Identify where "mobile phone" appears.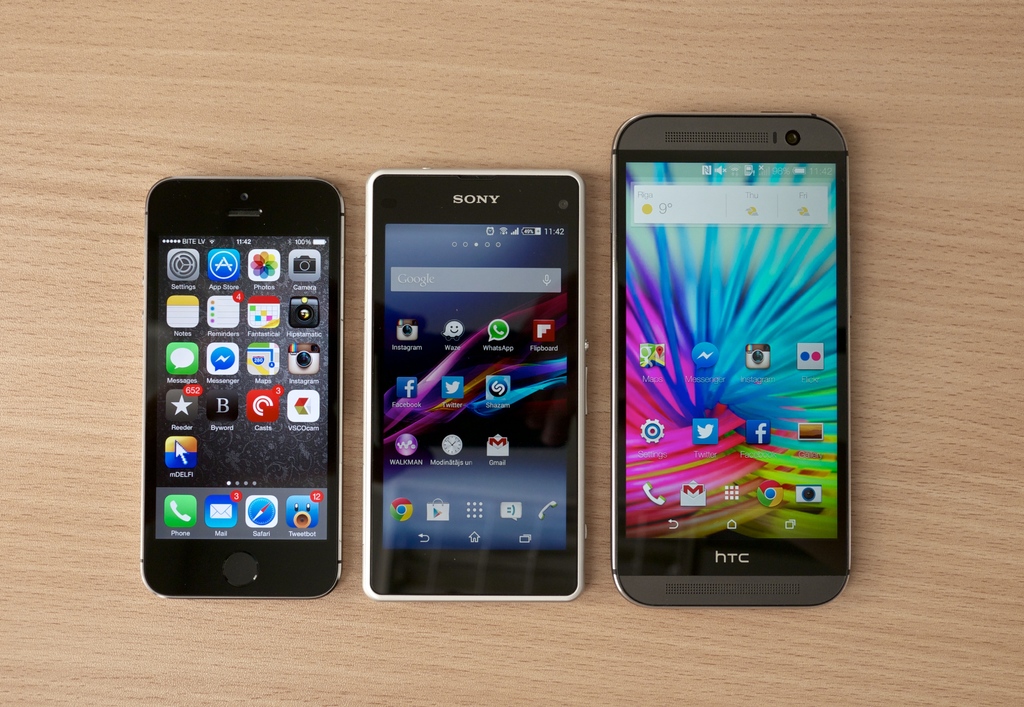
Appears at Rect(362, 164, 588, 604).
